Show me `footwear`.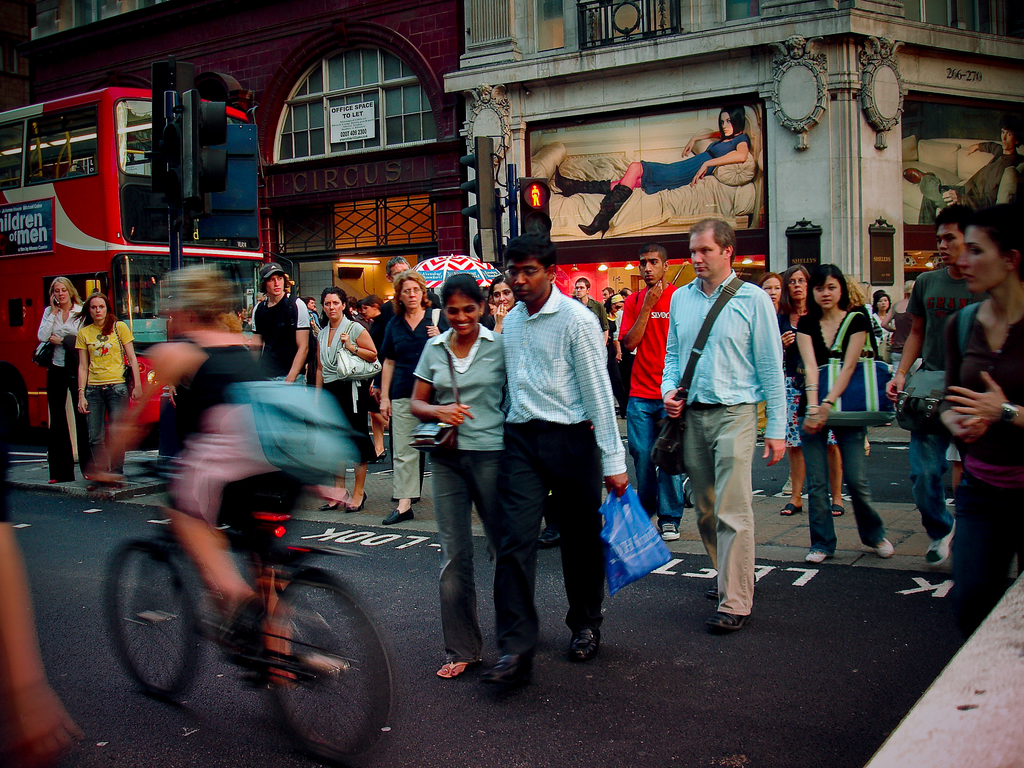
`footwear` is here: l=339, t=490, r=369, b=515.
